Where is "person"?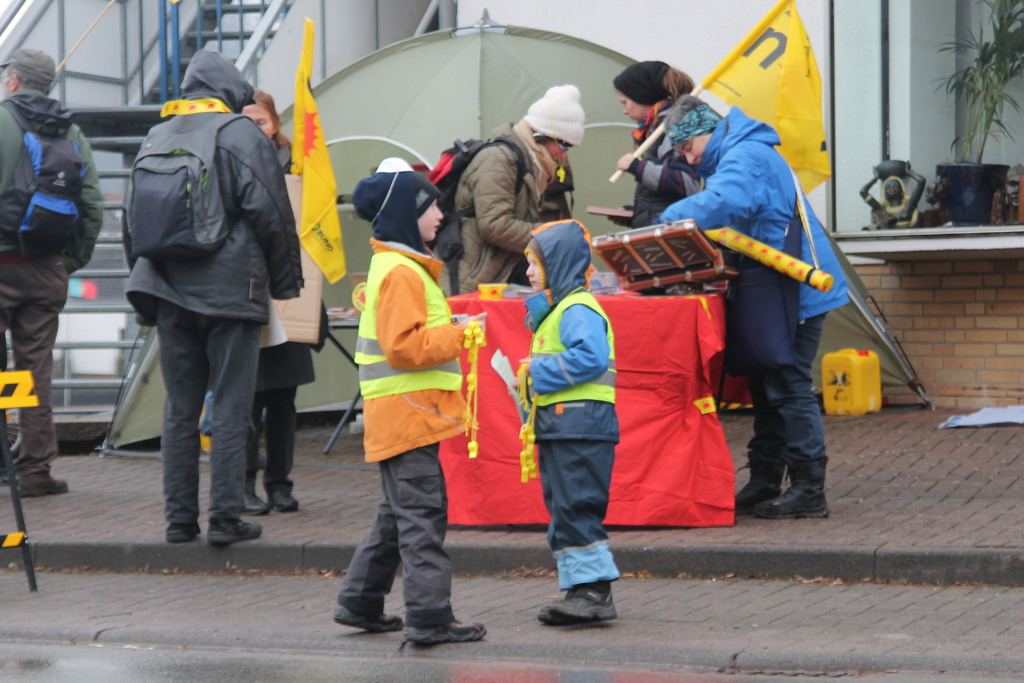
x1=328 y1=167 x2=495 y2=650.
